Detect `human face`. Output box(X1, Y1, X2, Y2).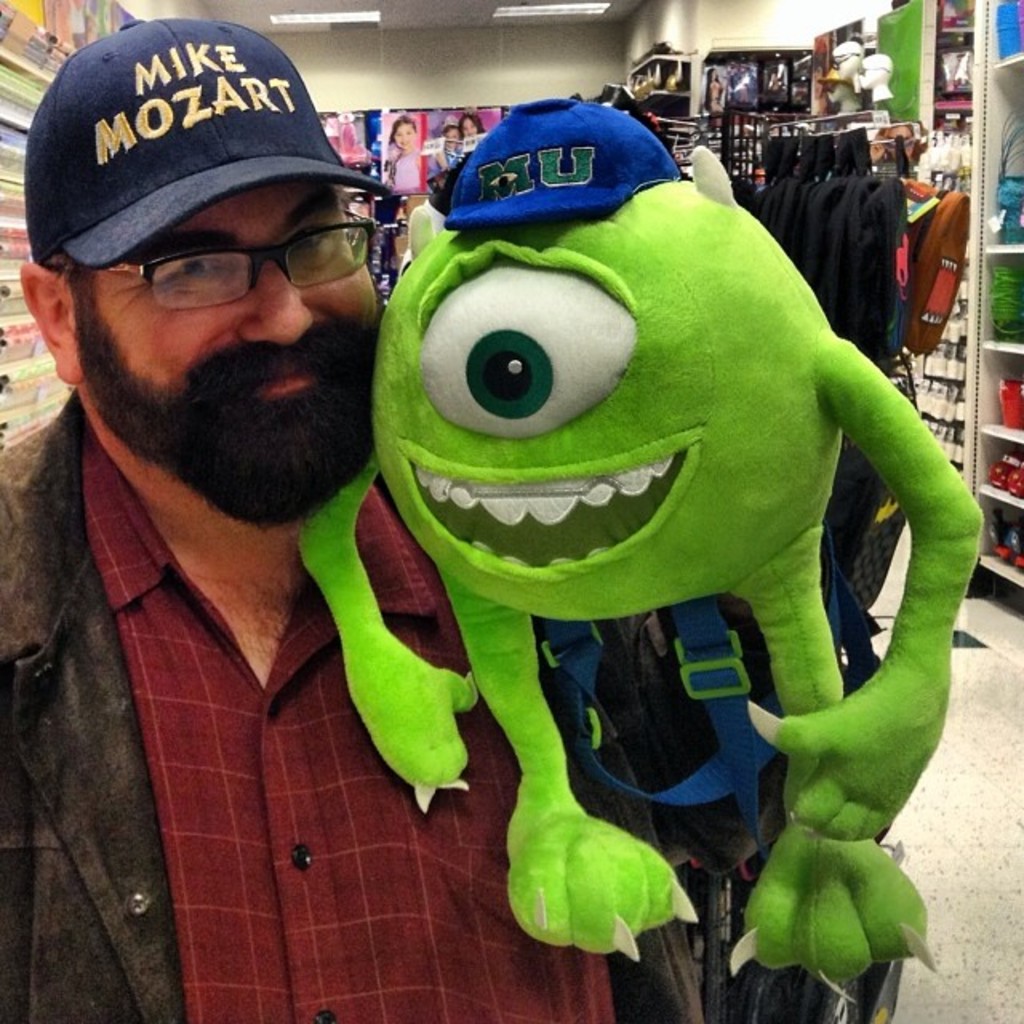
box(75, 181, 392, 522).
